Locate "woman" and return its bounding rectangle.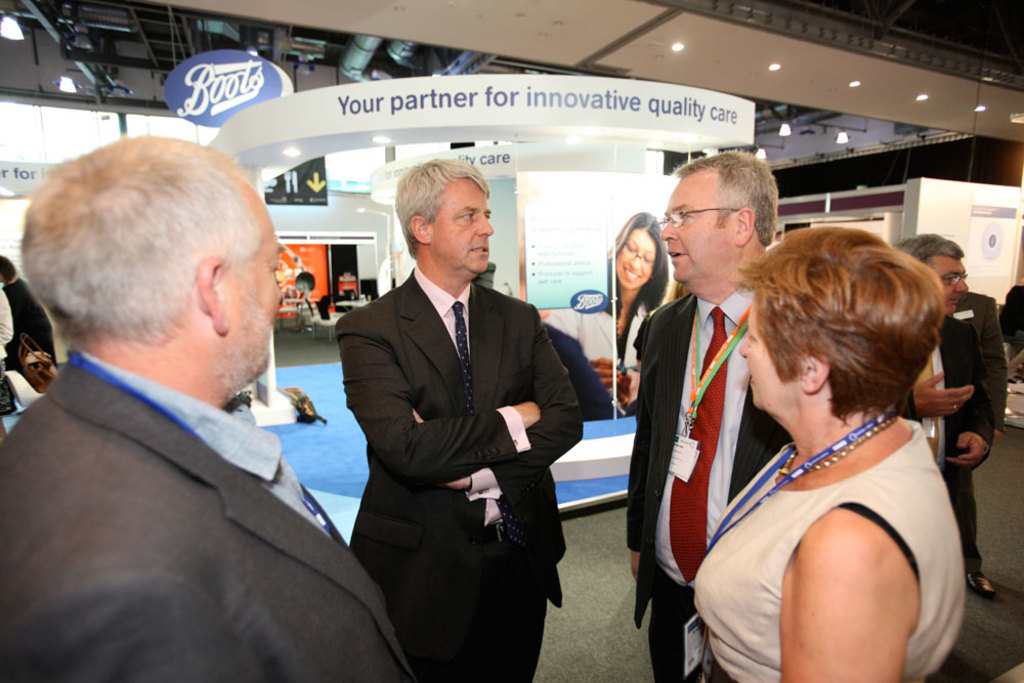
detection(543, 211, 680, 418).
